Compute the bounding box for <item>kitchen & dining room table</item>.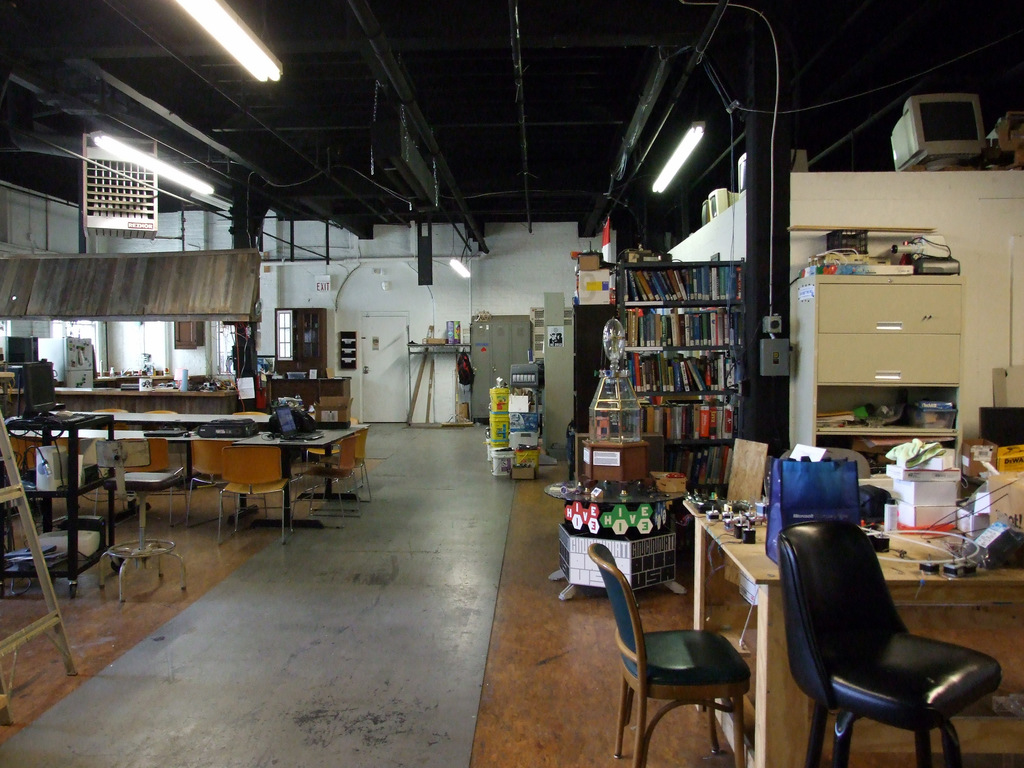
39:410:355:527.
